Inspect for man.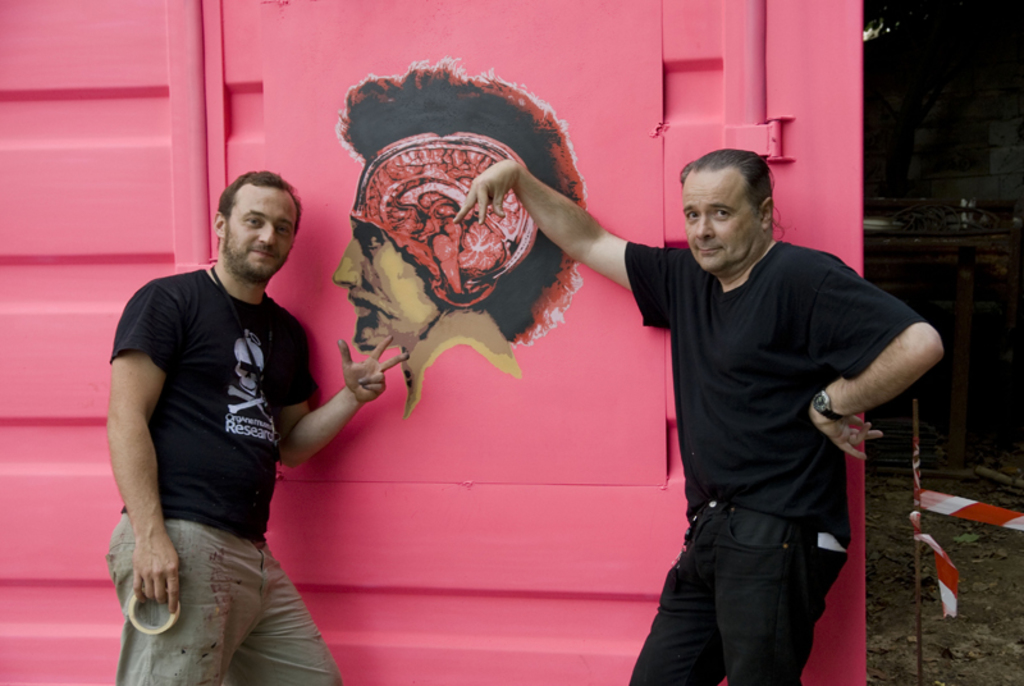
Inspection: <box>106,175,417,685</box>.
